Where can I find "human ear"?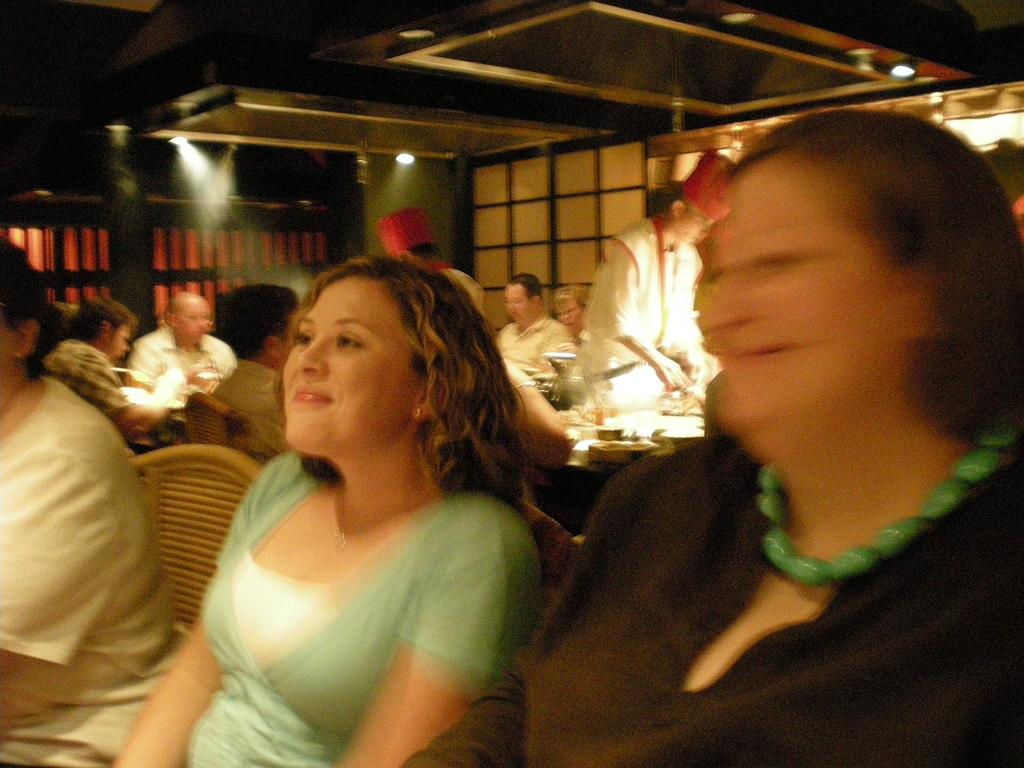
You can find it at x1=105 y1=321 x2=111 y2=342.
